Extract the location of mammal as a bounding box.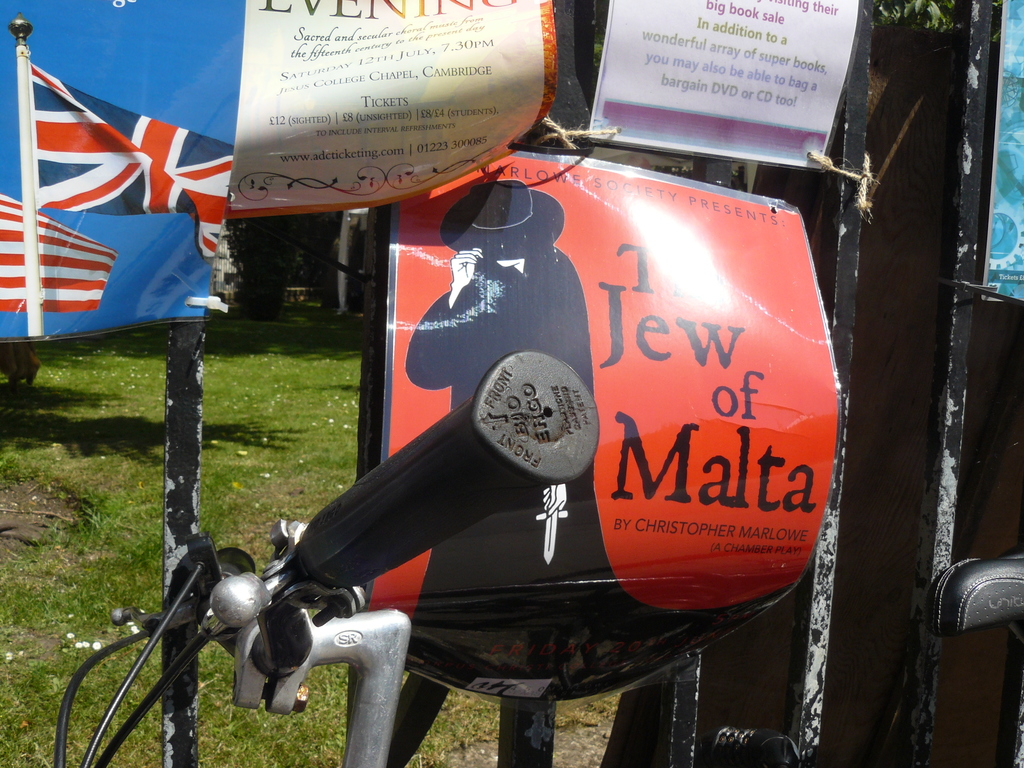
[408,179,672,680].
